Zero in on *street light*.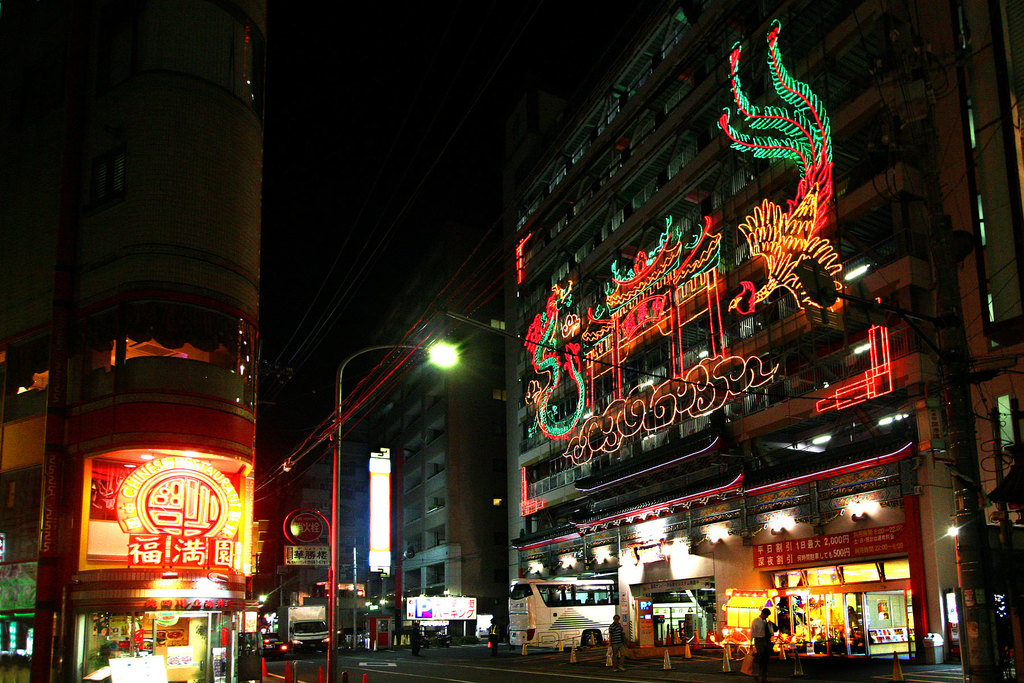
Zeroed in: pyautogui.locateOnScreen(945, 518, 974, 682).
